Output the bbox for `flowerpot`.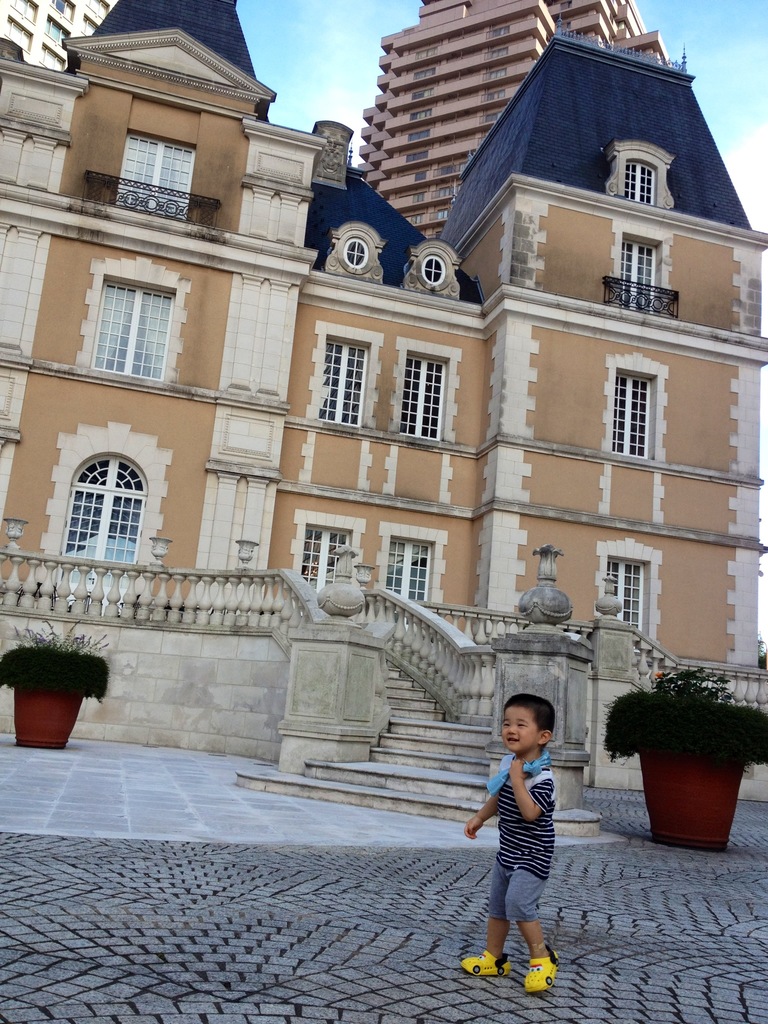
region(16, 683, 84, 753).
